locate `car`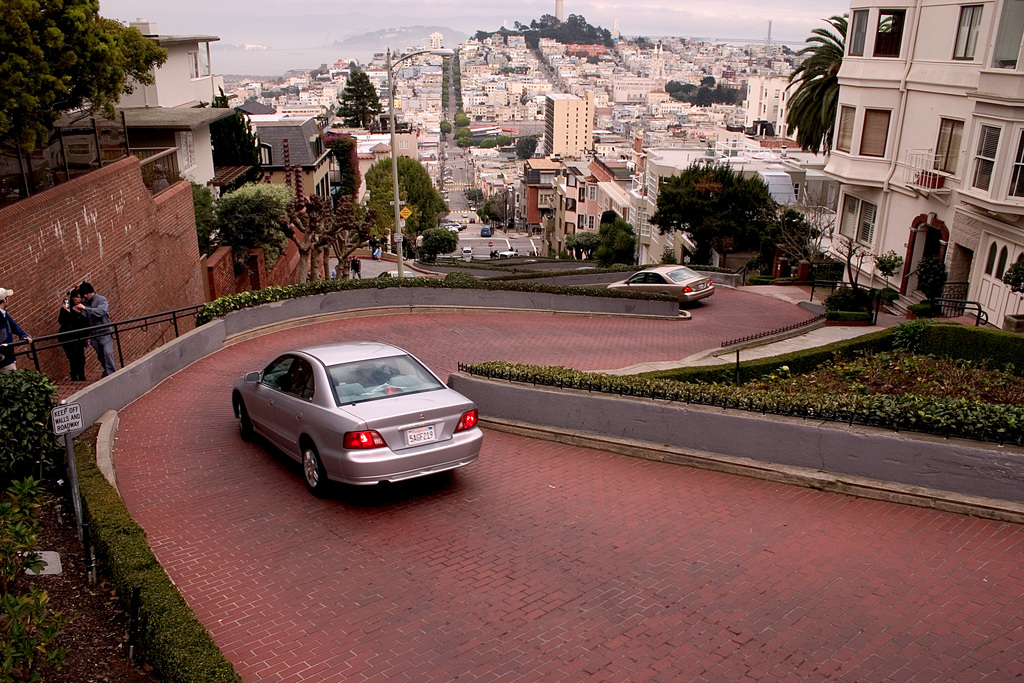
box(576, 266, 598, 269)
